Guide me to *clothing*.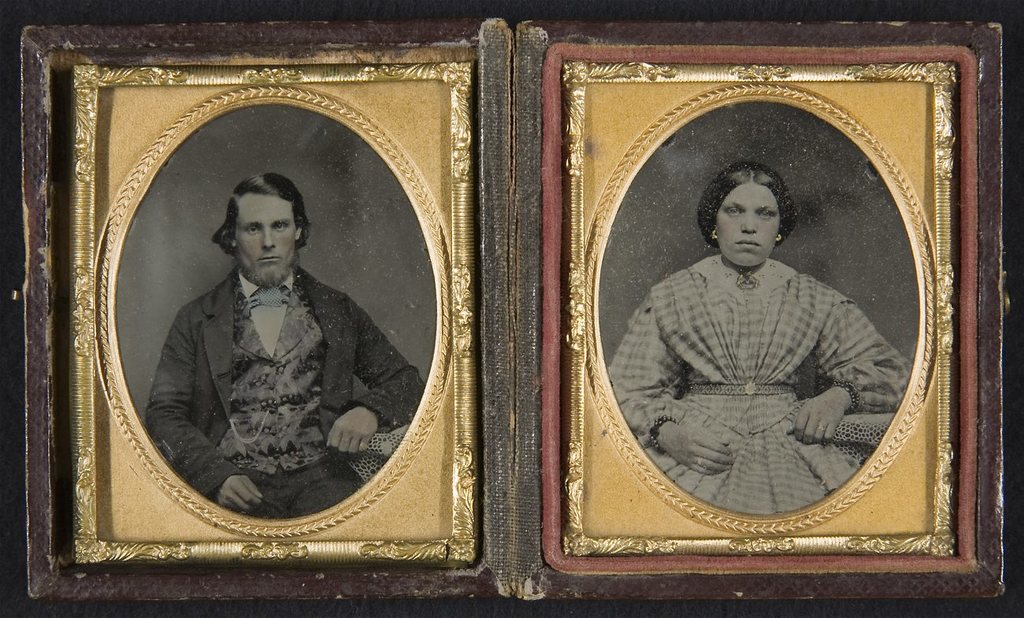
Guidance: region(119, 224, 401, 538).
